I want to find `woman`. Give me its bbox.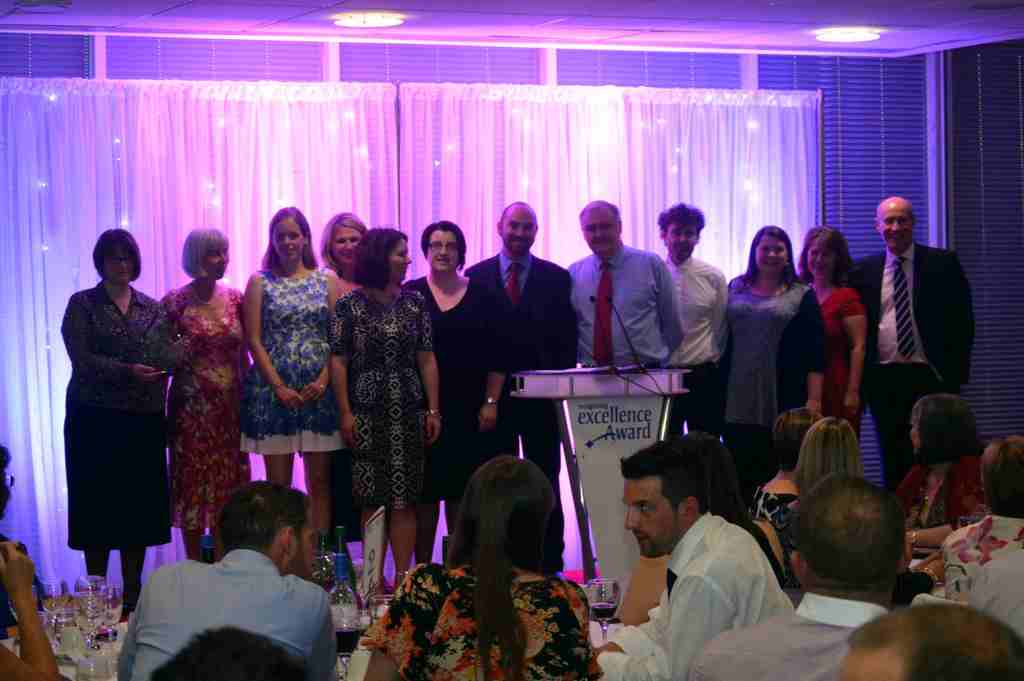
l=768, t=414, r=865, b=579.
